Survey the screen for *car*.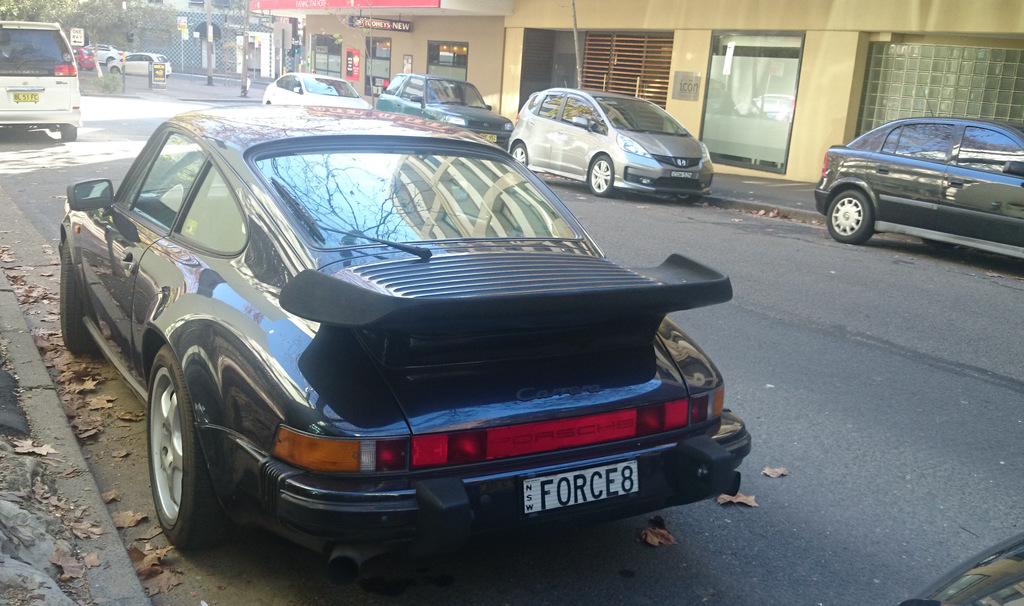
Survey found: <box>260,70,360,103</box>.
